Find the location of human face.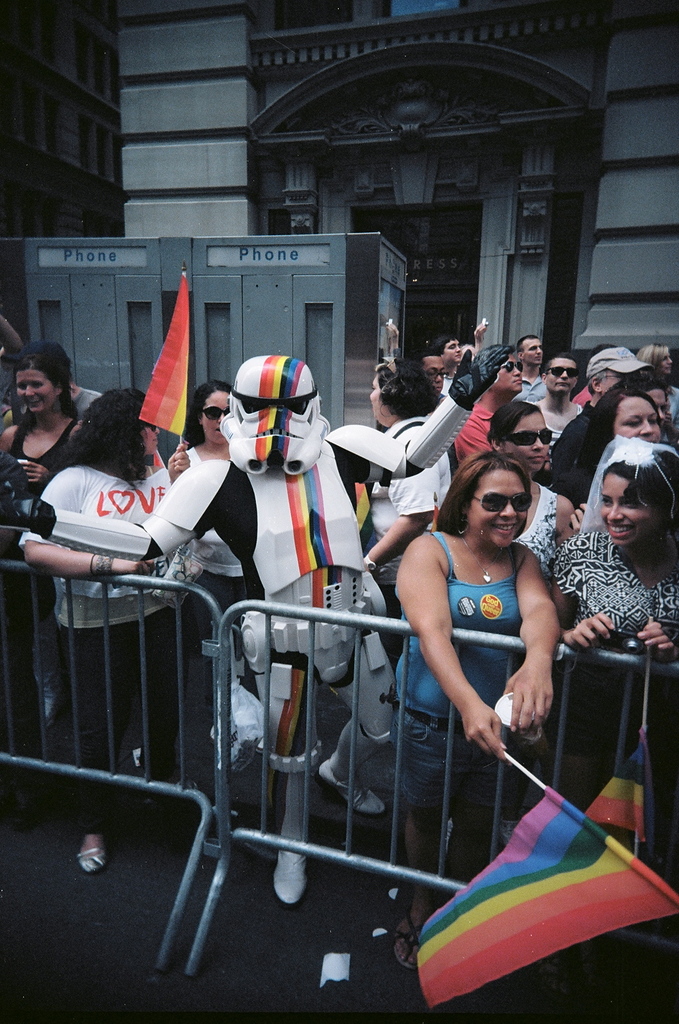
Location: BBox(602, 474, 658, 548).
